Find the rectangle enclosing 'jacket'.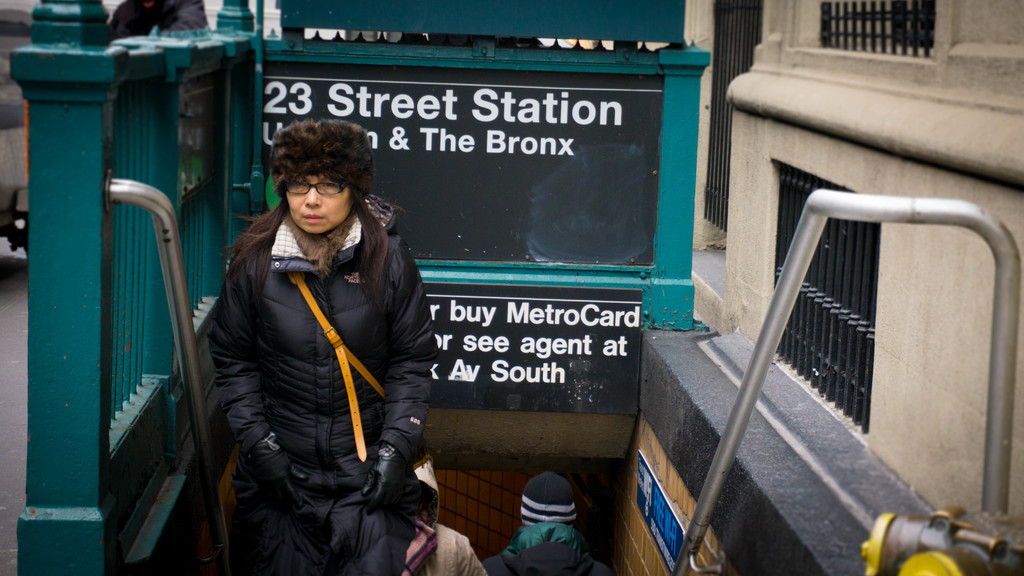
[left=483, top=518, right=614, bottom=575].
